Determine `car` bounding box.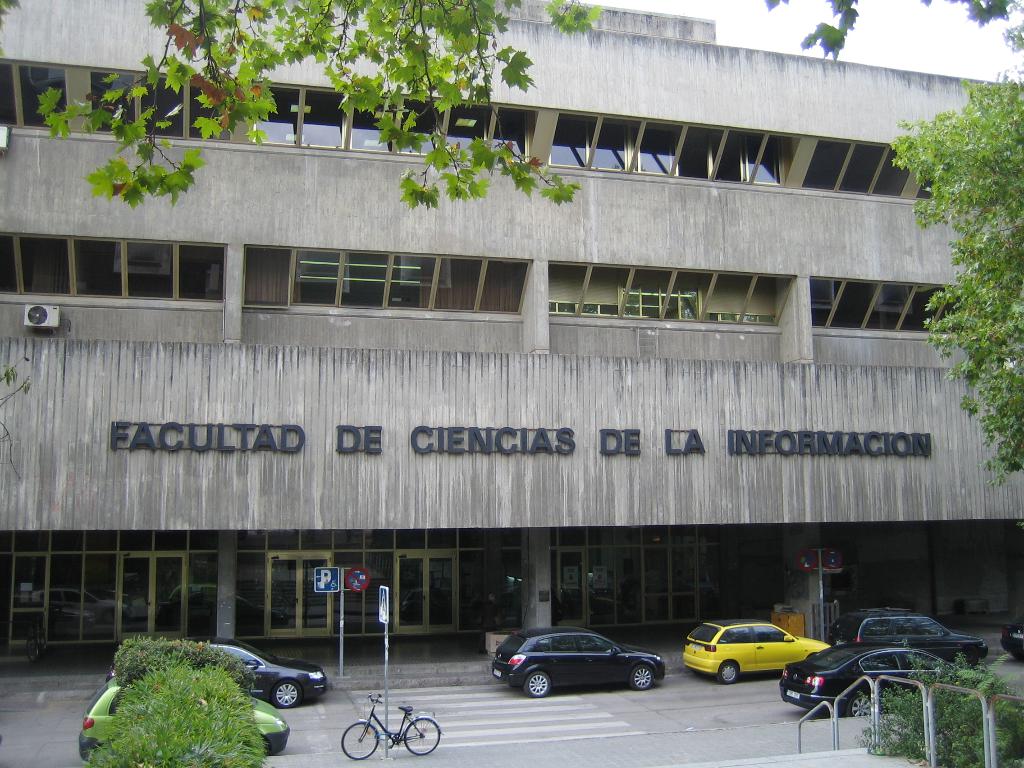
Determined: 82,680,289,758.
